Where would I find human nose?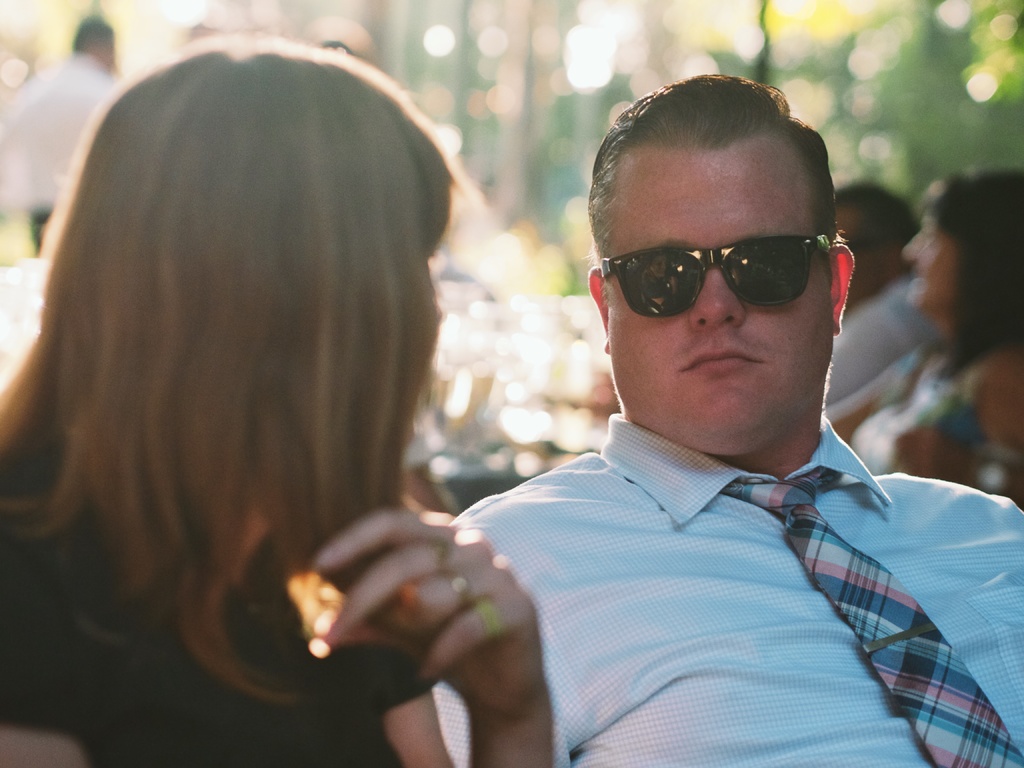
At 685 264 744 331.
